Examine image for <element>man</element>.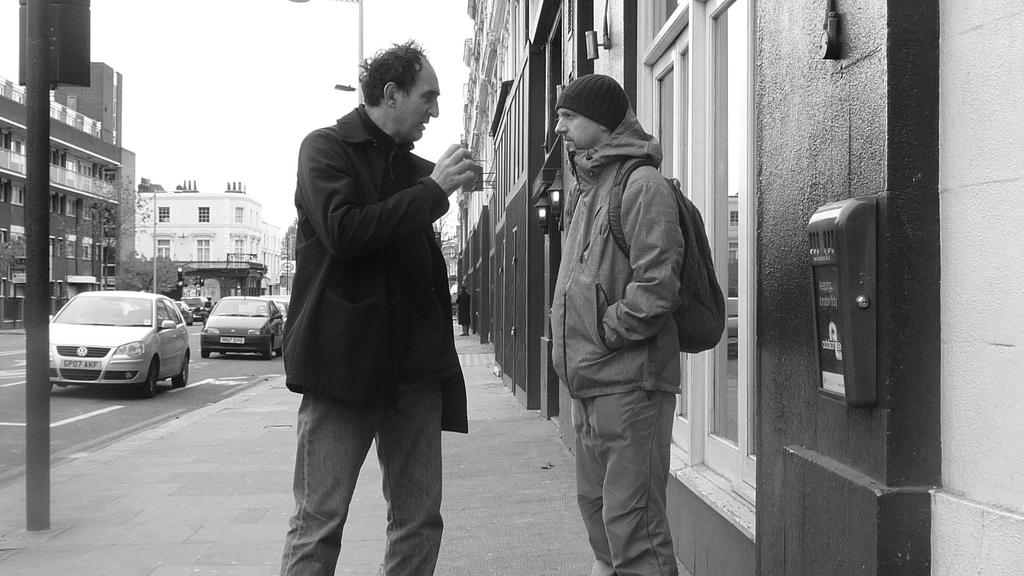
Examination result: (543, 72, 681, 575).
